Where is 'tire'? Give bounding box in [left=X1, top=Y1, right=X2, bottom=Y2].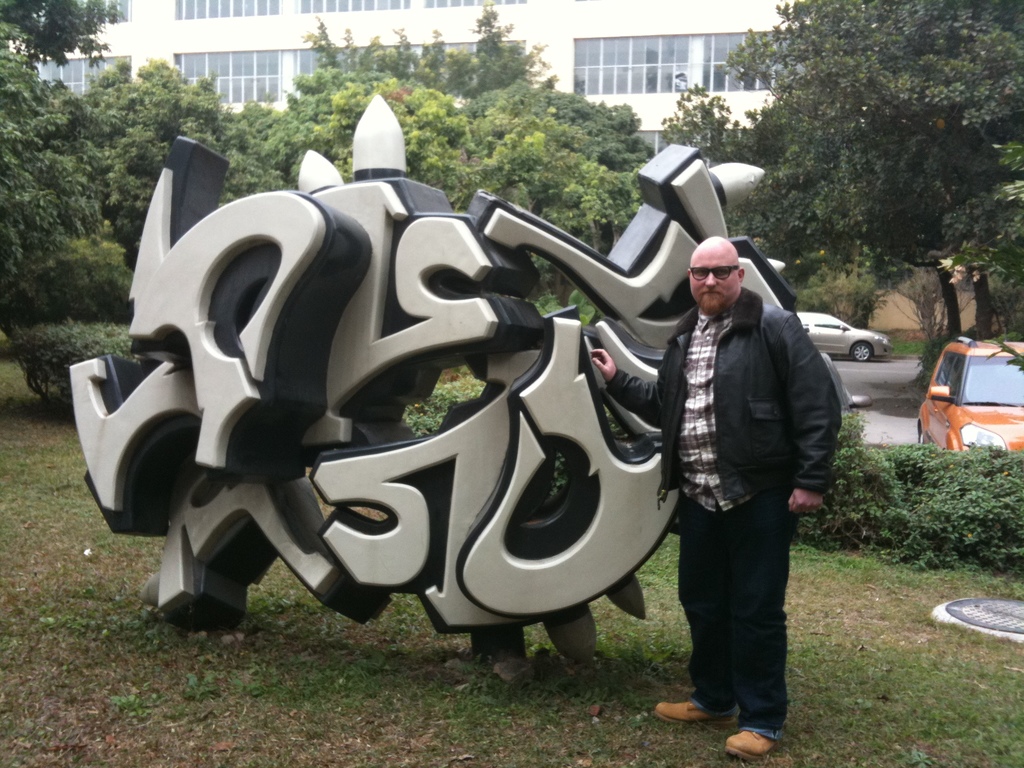
[left=855, top=340, right=867, bottom=362].
